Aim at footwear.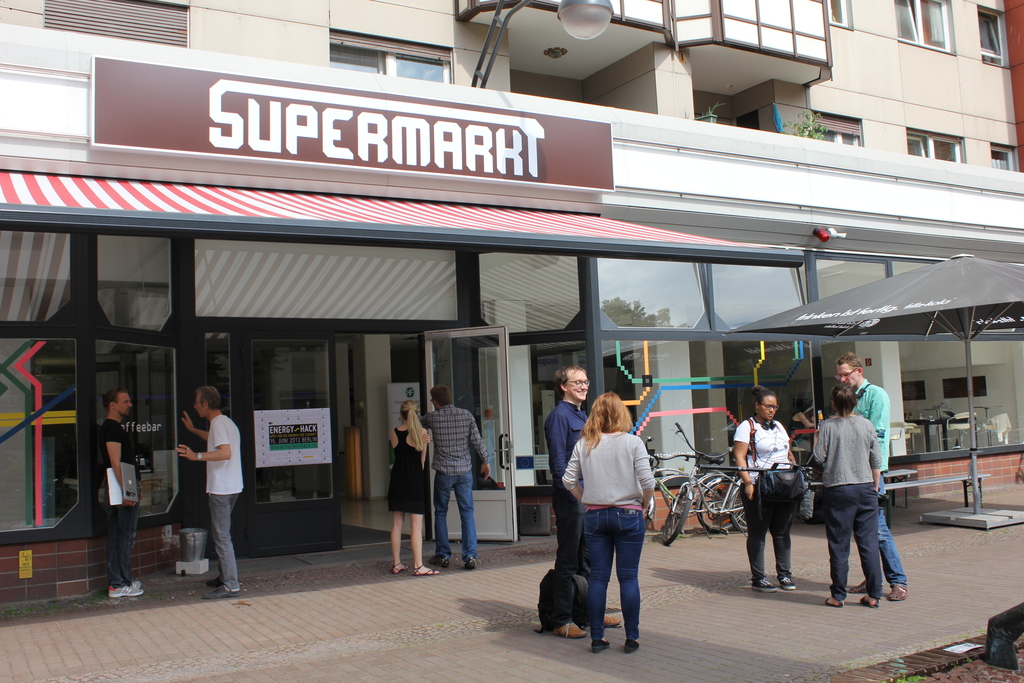
Aimed at <box>108,586,146,599</box>.
